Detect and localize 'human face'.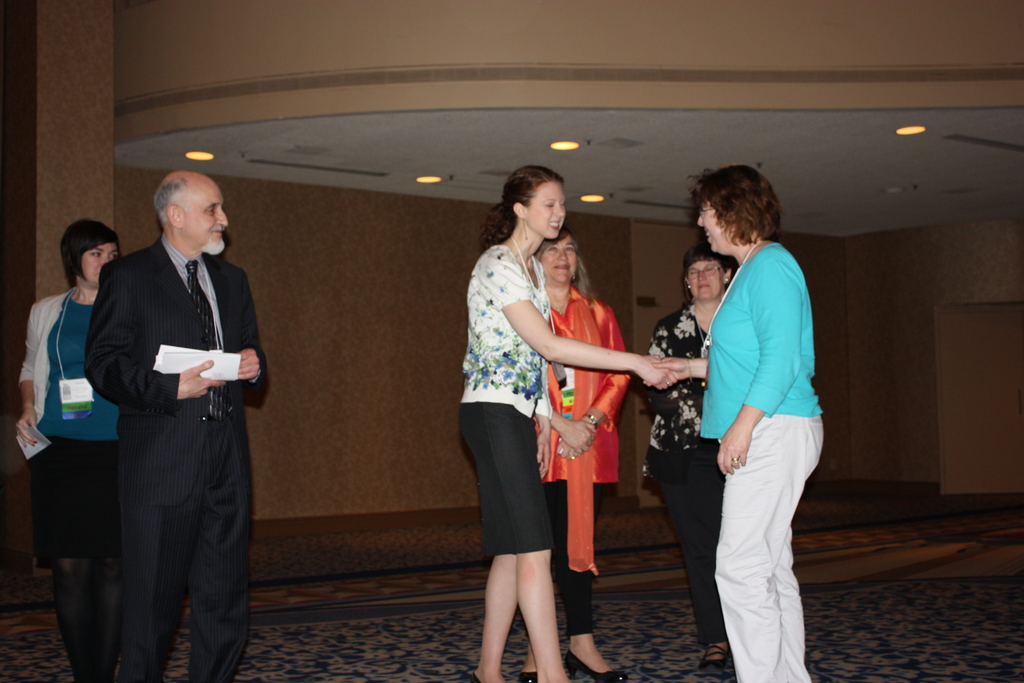
Localized at l=179, t=179, r=228, b=254.
